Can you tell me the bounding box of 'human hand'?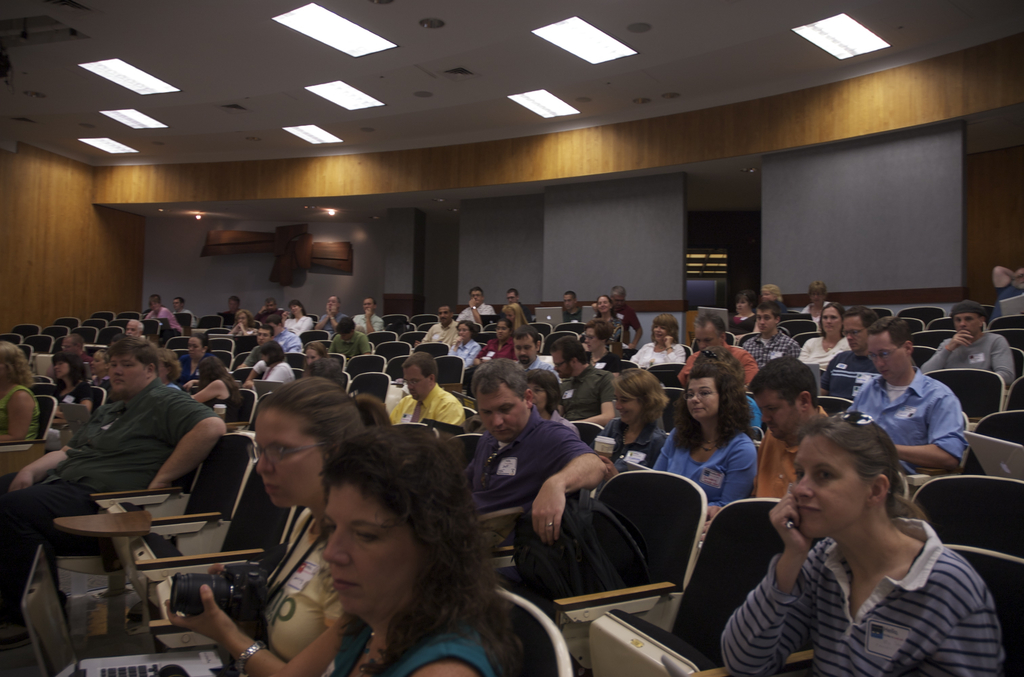
detection(661, 331, 675, 347).
